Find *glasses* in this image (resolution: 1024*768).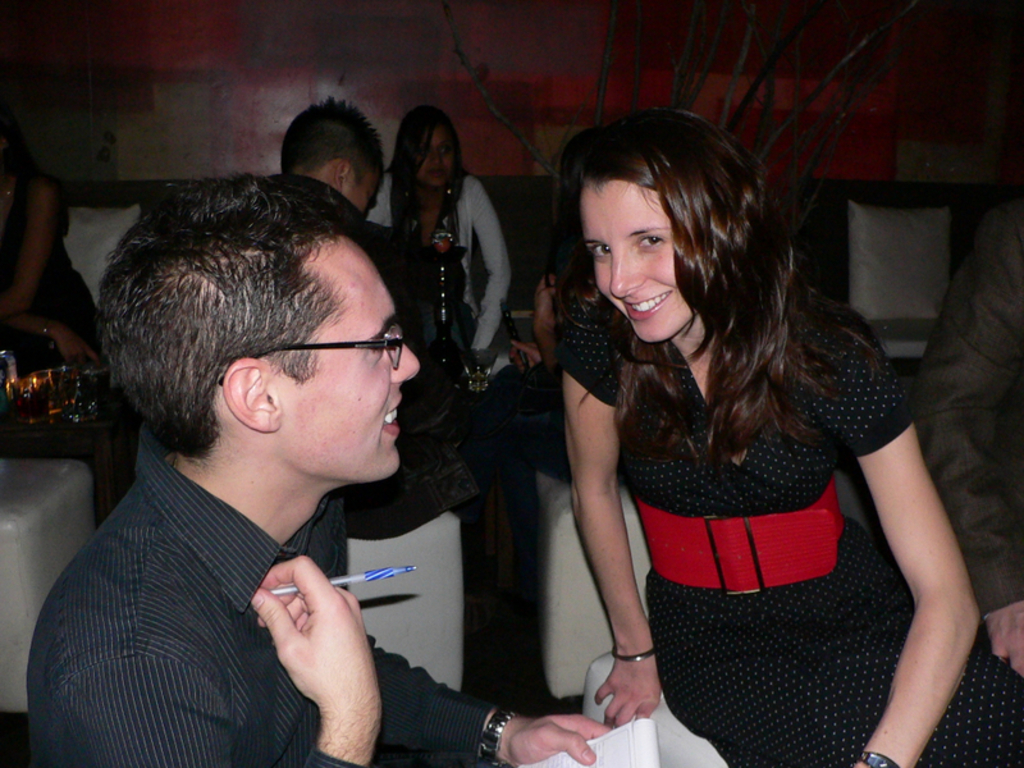
x1=216, y1=315, x2=410, y2=387.
